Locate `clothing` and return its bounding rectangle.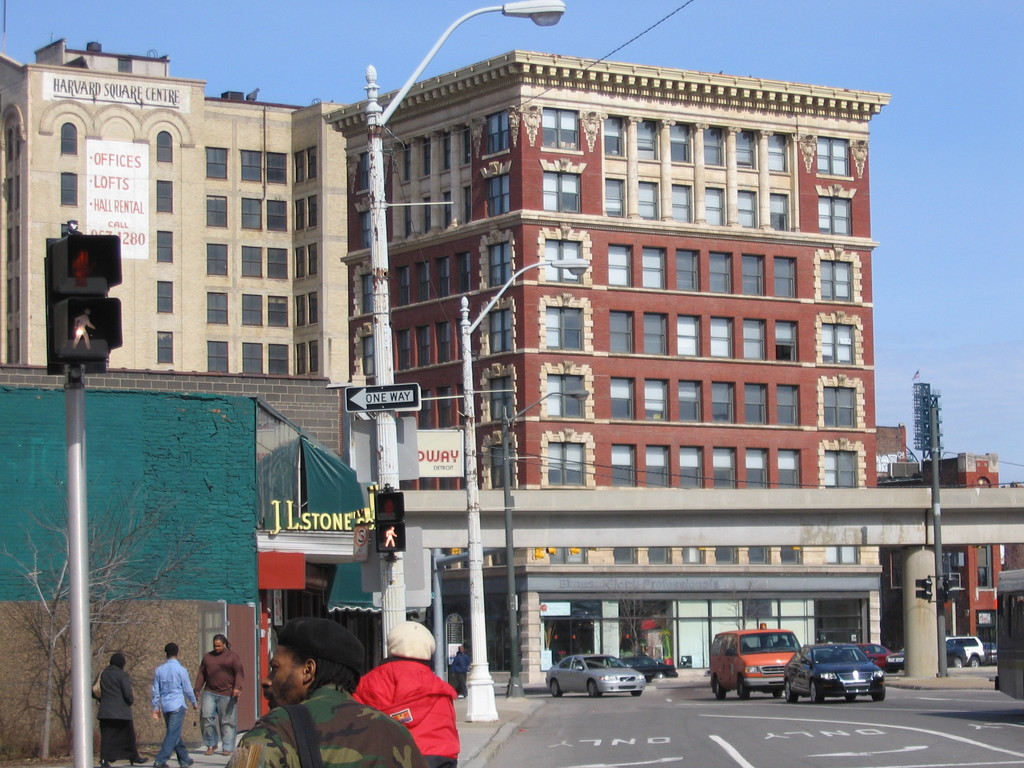
(197,653,254,753).
